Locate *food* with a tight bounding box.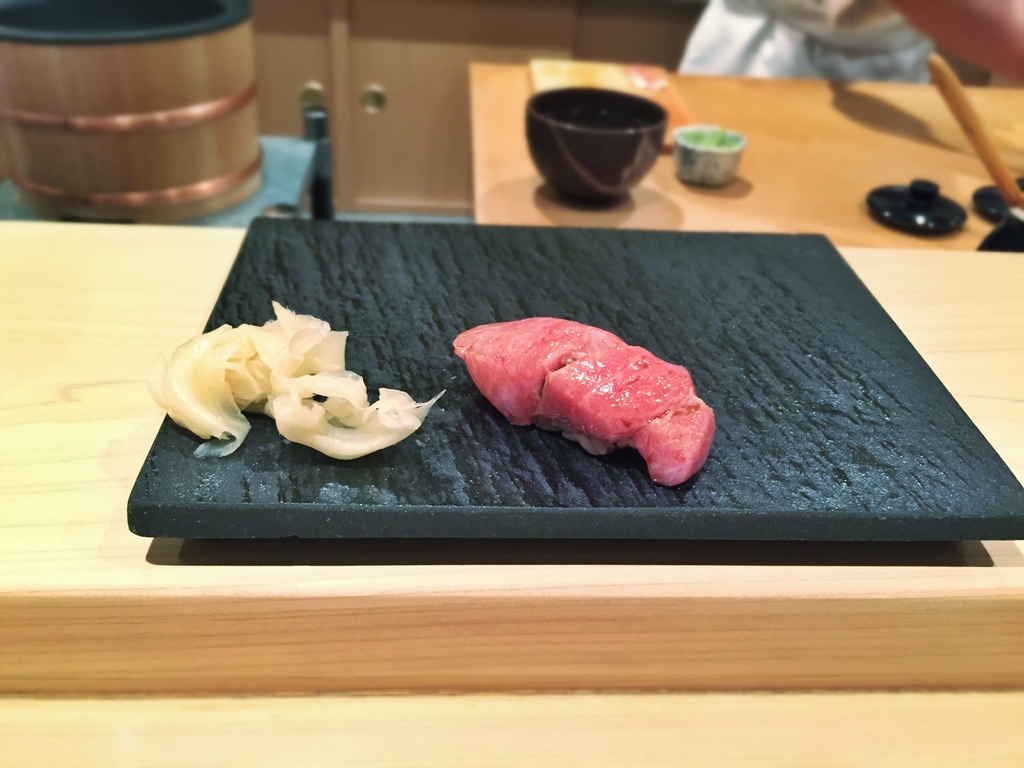
locate(143, 296, 449, 463).
